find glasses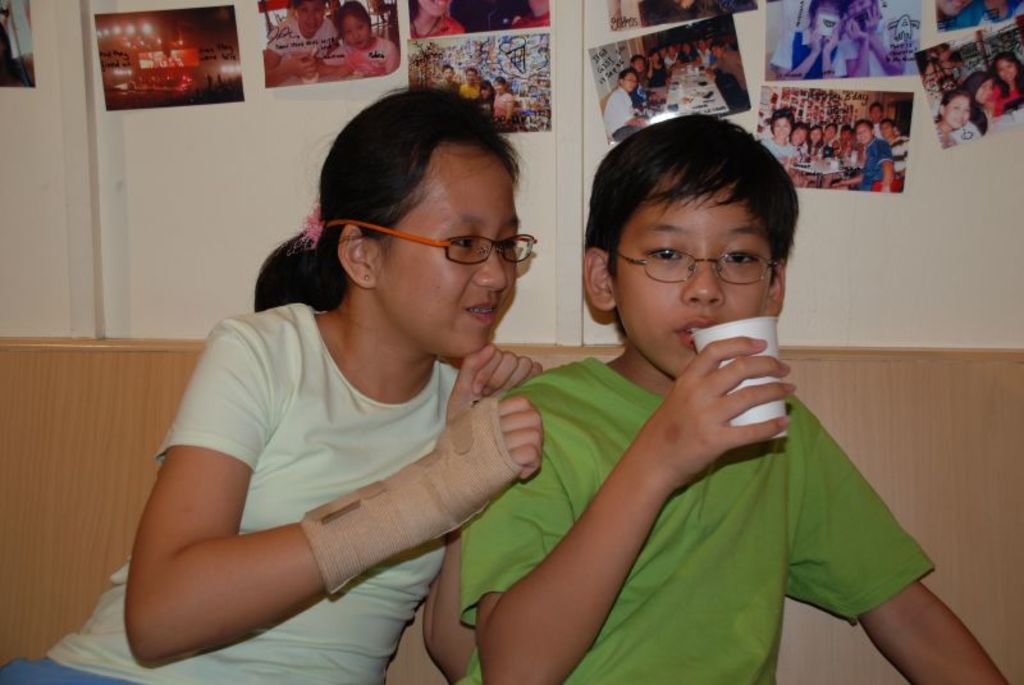
crop(396, 220, 530, 265)
